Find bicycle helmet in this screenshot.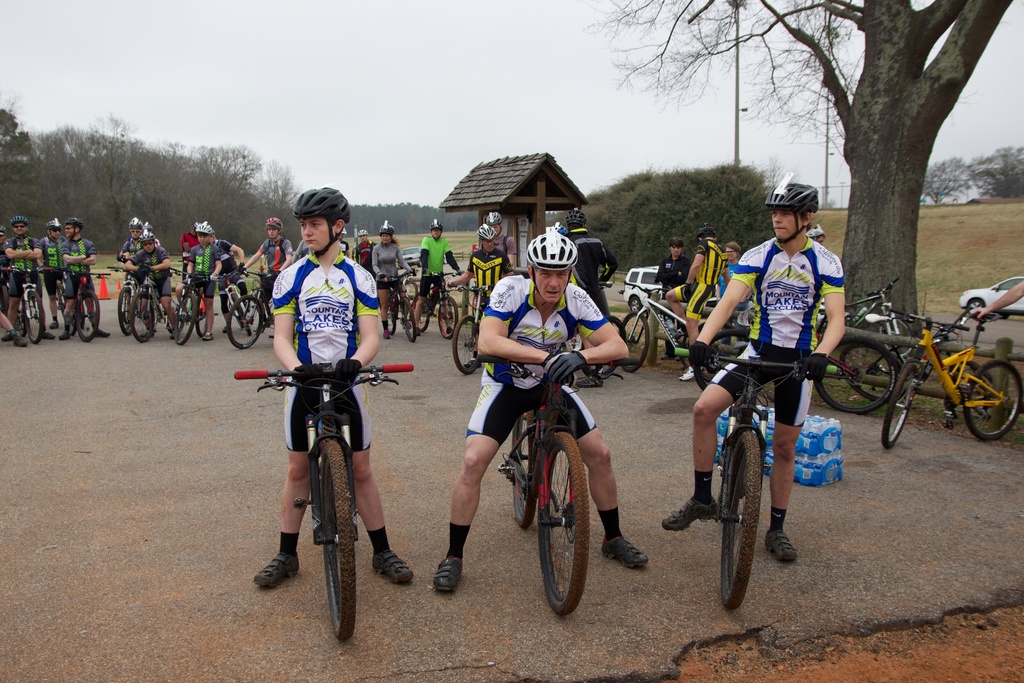
The bounding box for bicycle helmet is box=[766, 184, 819, 242].
